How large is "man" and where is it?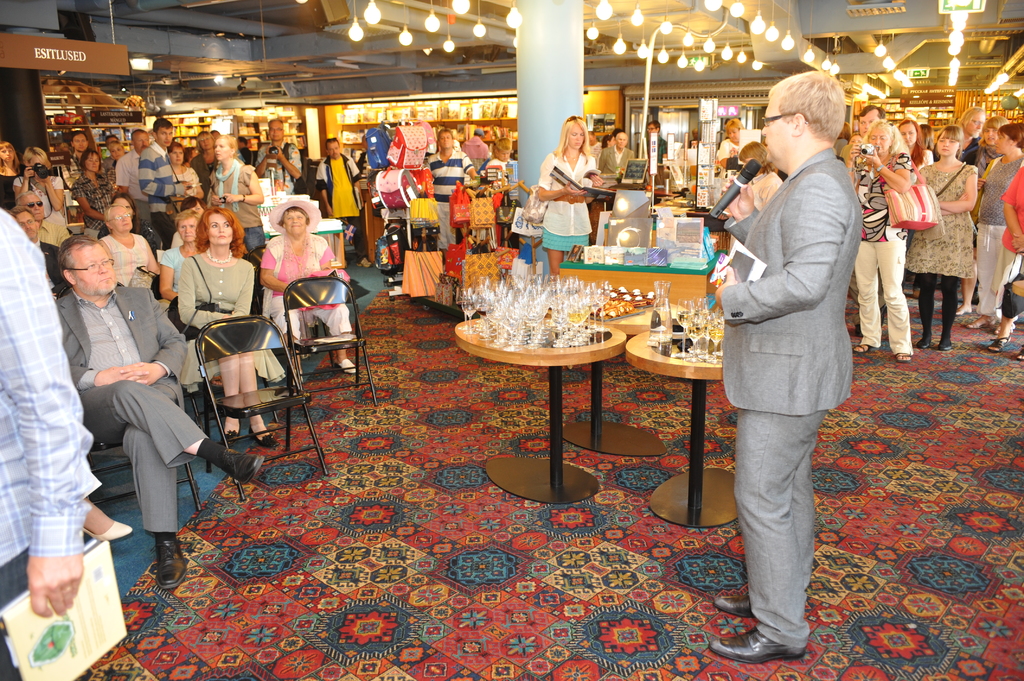
Bounding box: crop(461, 127, 488, 161).
